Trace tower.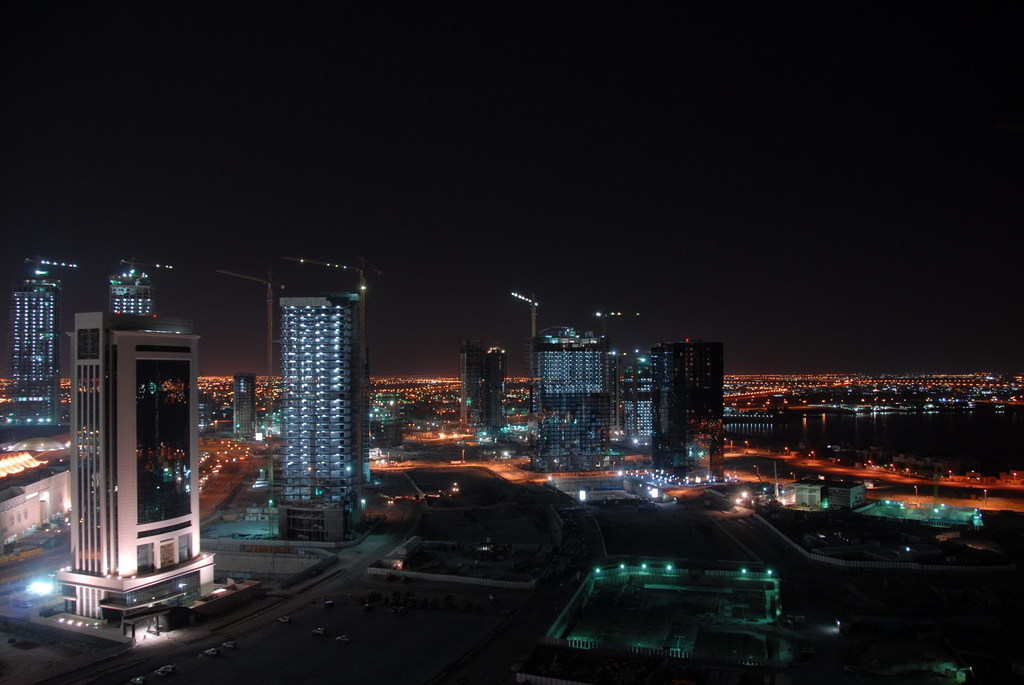
Traced to 58 257 229 622.
